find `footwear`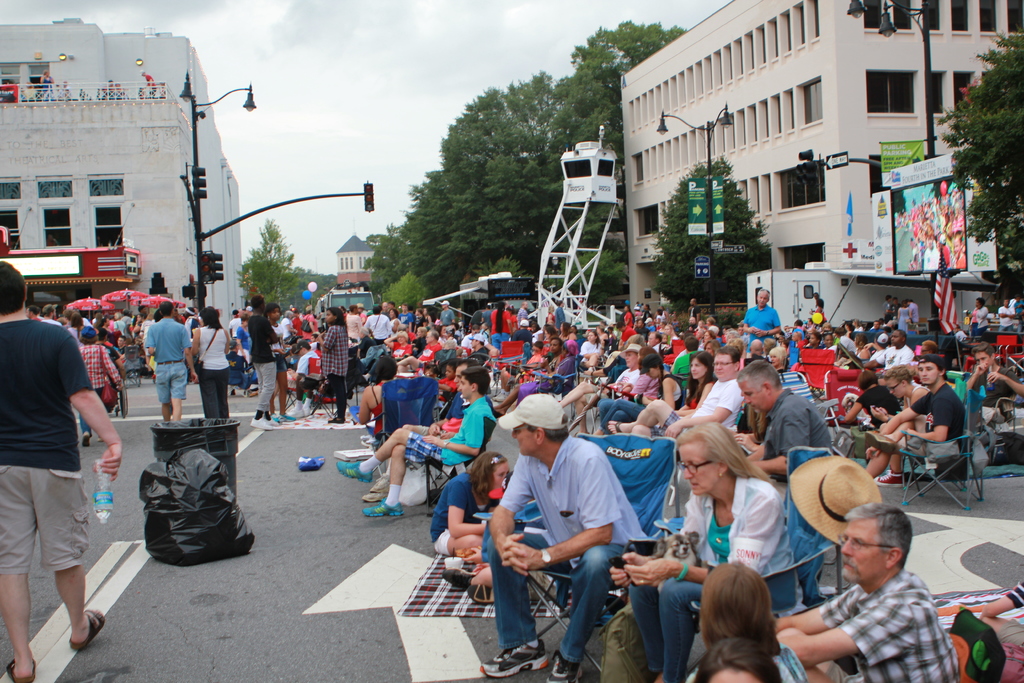
(left=363, top=499, right=401, bottom=519)
